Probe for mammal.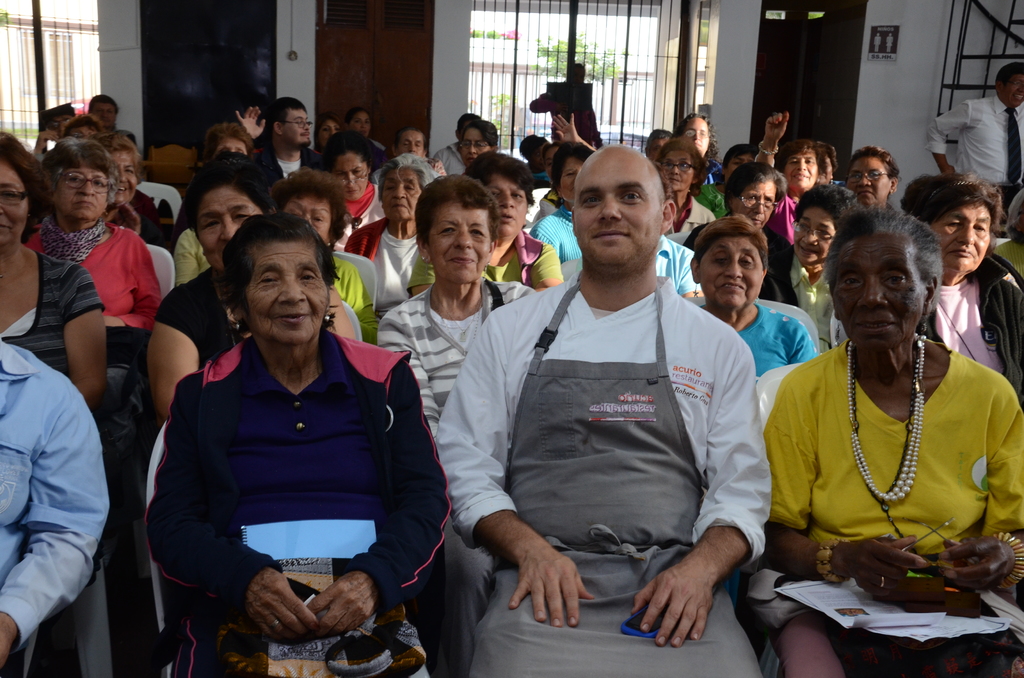
Probe result: [680, 105, 716, 164].
